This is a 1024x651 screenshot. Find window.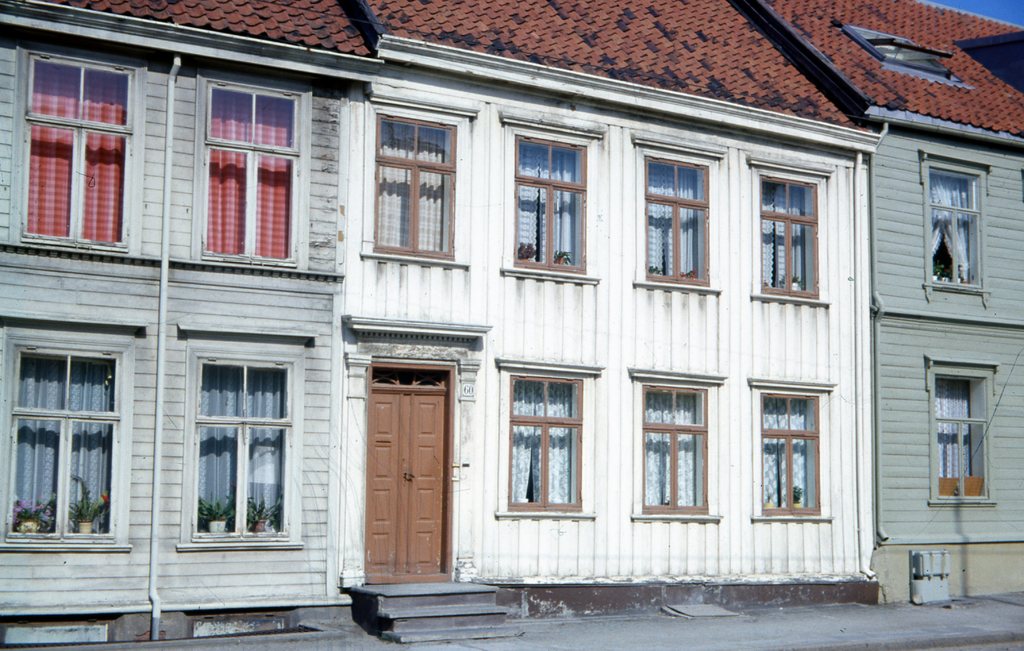
Bounding box: x1=354, y1=90, x2=476, y2=277.
